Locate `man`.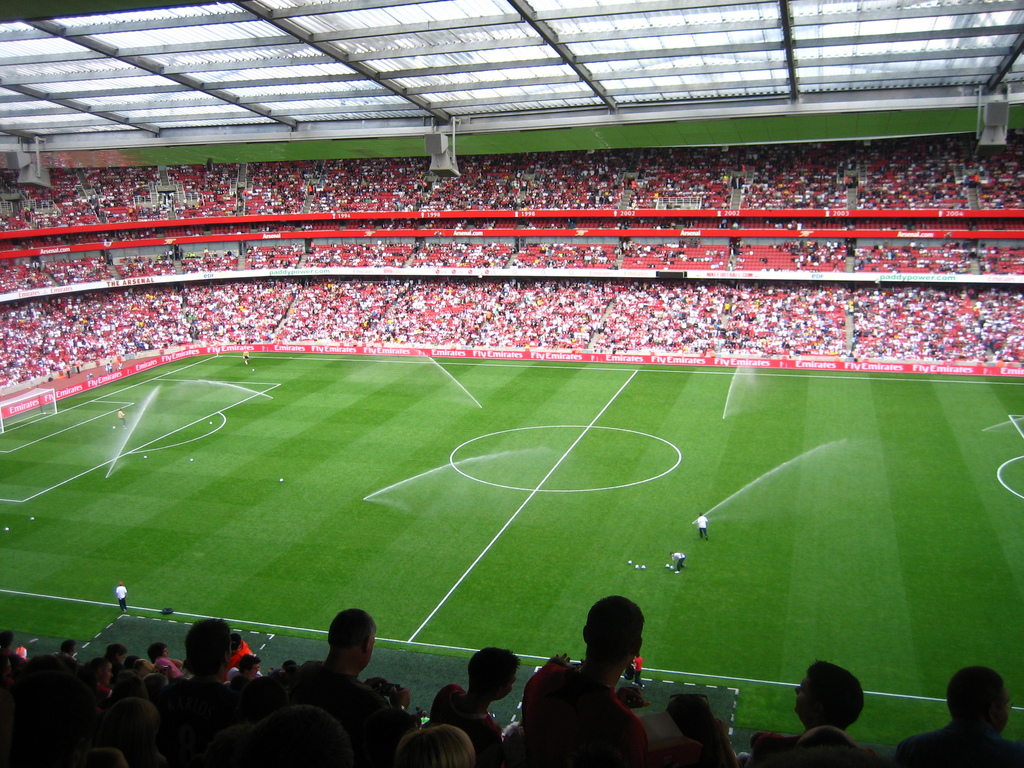
Bounding box: BBox(116, 409, 127, 428).
